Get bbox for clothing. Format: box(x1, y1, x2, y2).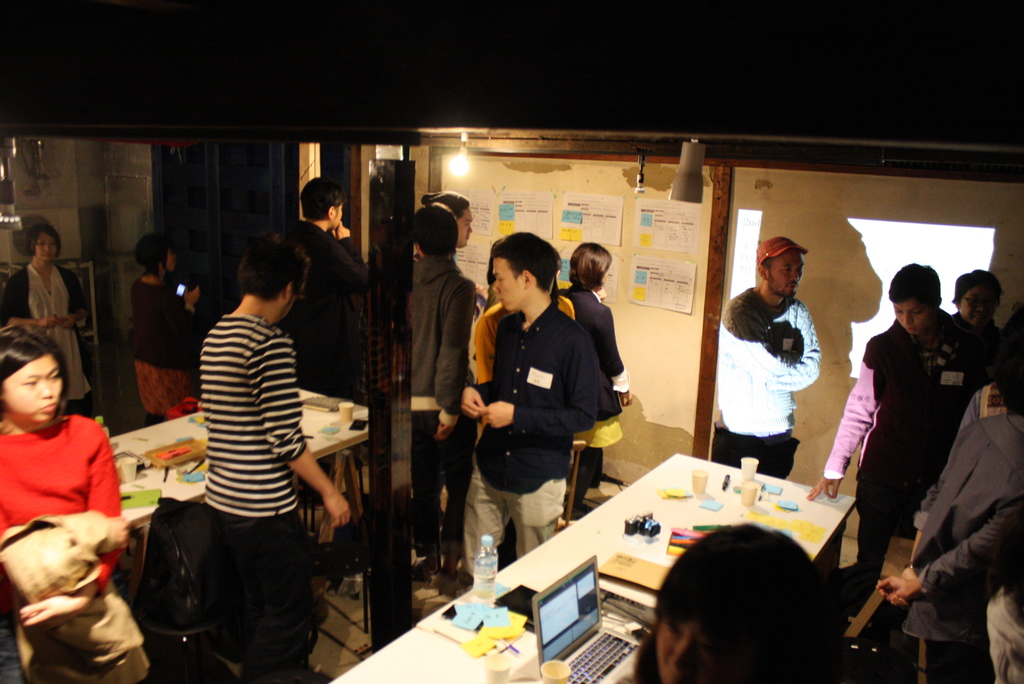
box(900, 402, 1023, 683).
